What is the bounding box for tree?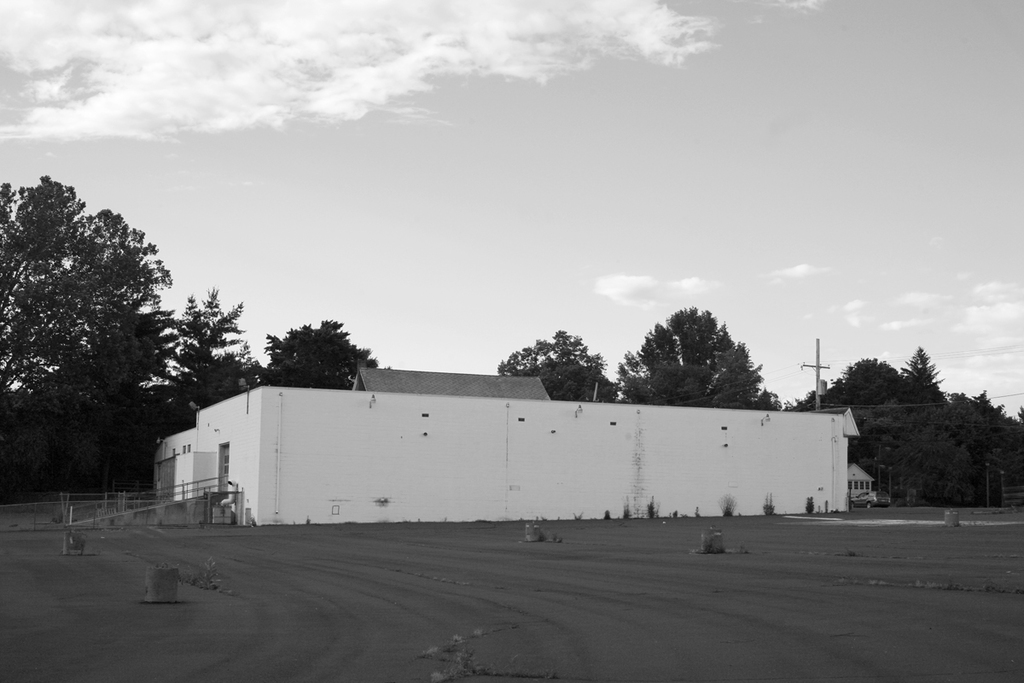
631, 301, 775, 407.
